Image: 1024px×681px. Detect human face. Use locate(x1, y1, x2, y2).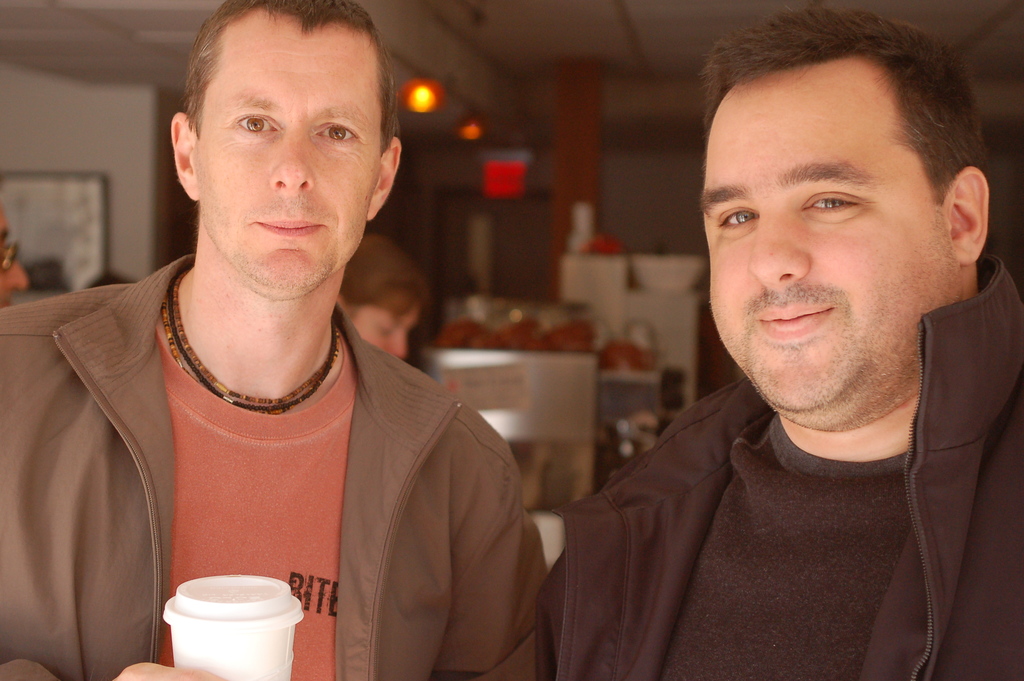
locate(696, 60, 961, 405).
